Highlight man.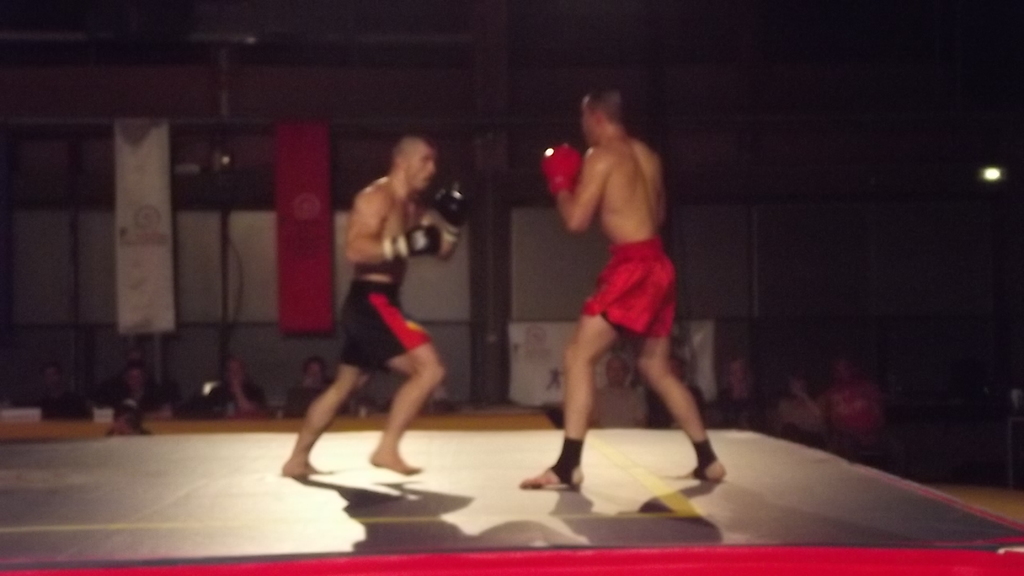
Highlighted region: select_region(304, 131, 465, 496).
